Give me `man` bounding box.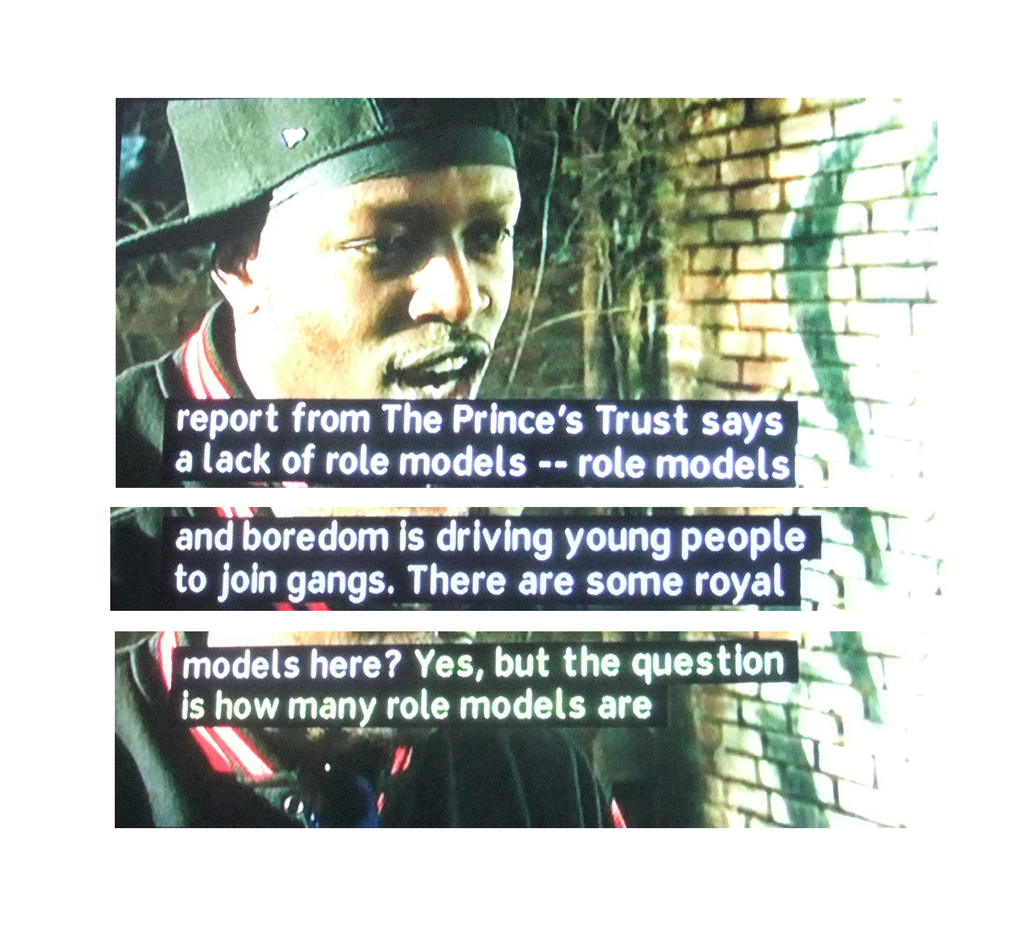
(116,95,520,487).
